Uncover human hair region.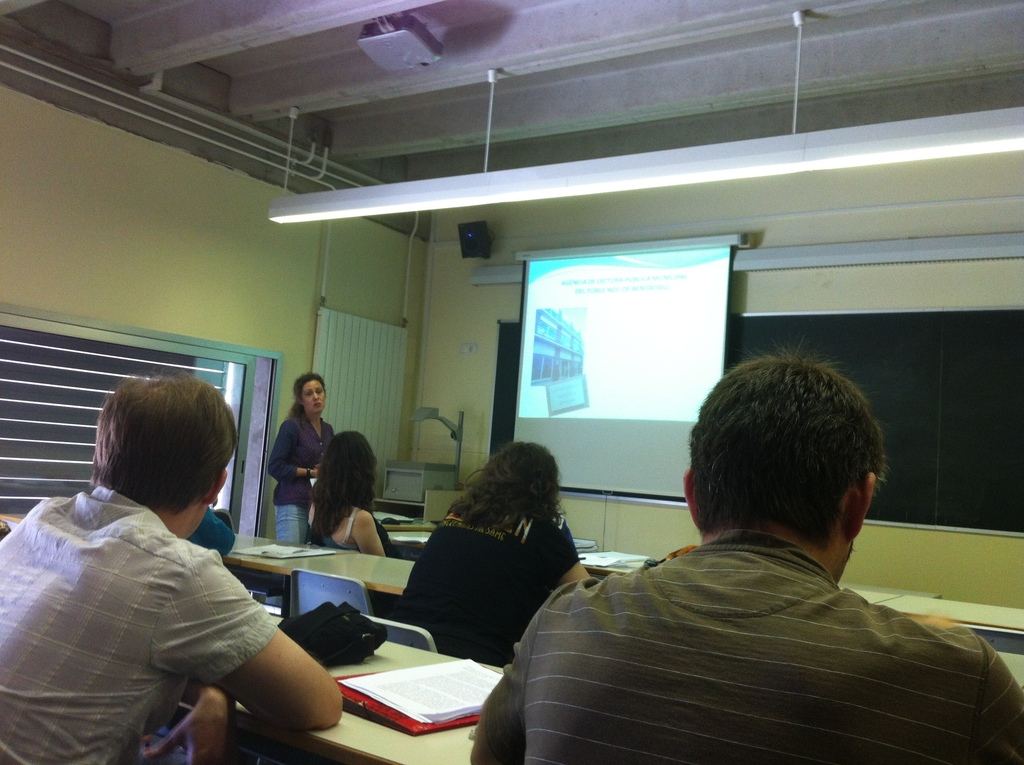
Uncovered: rect(307, 427, 376, 531).
